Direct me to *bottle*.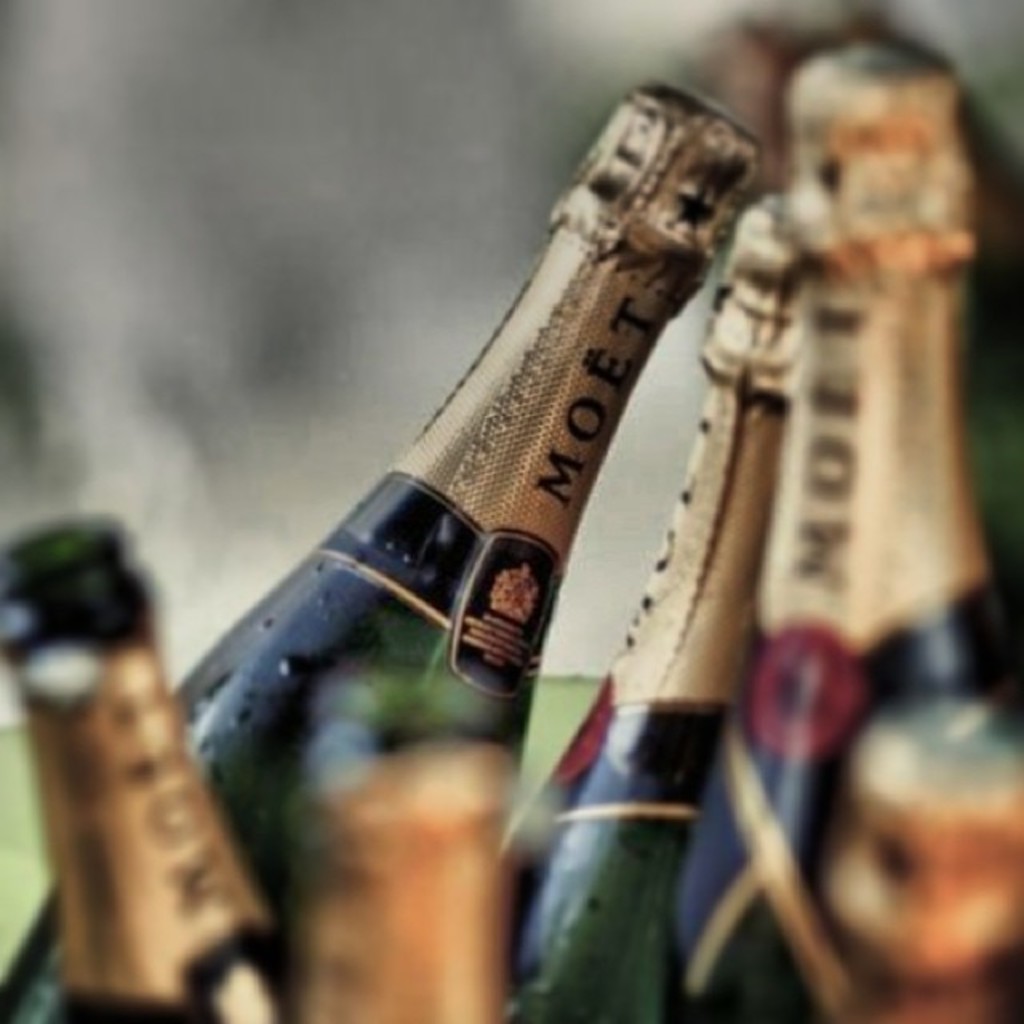
Direction: <bbox>461, 171, 848, 1022</bbox>.
